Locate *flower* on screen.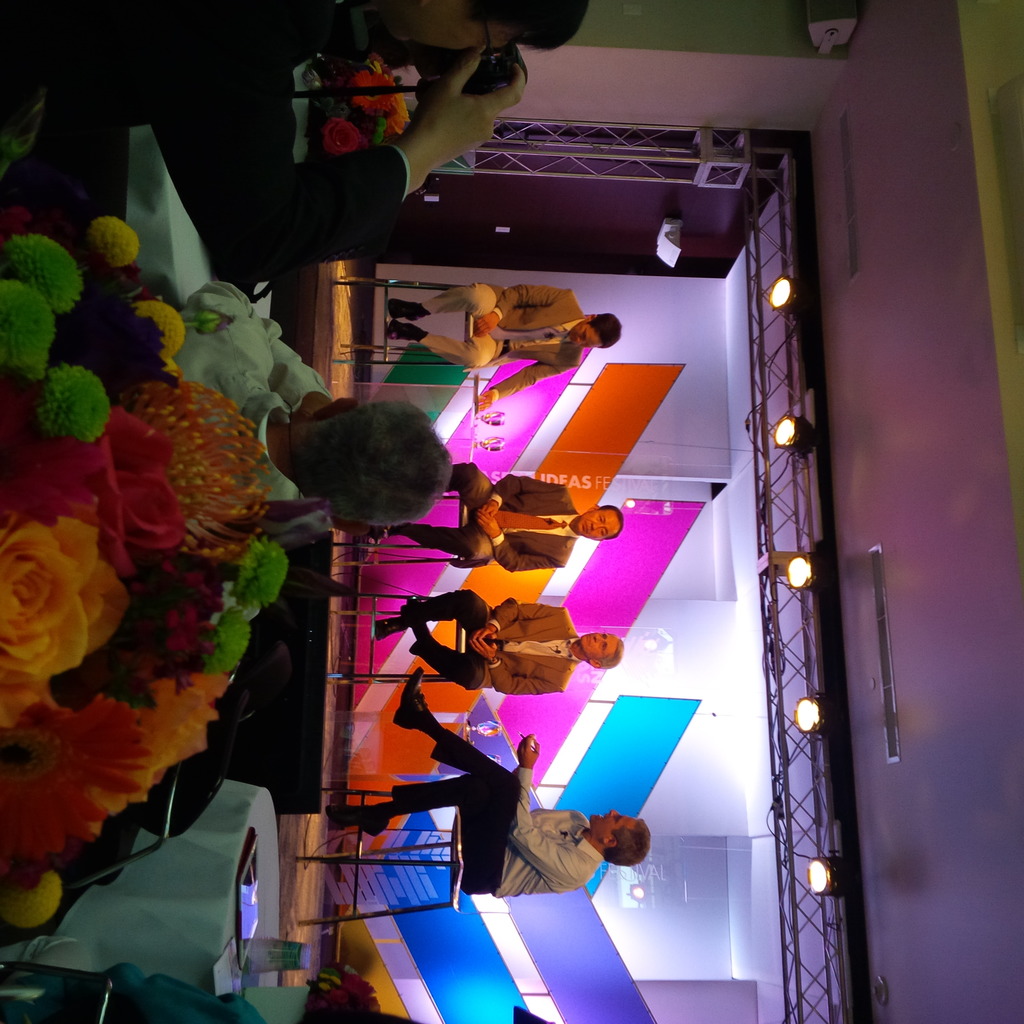
On screen at 0,518,127,725.
